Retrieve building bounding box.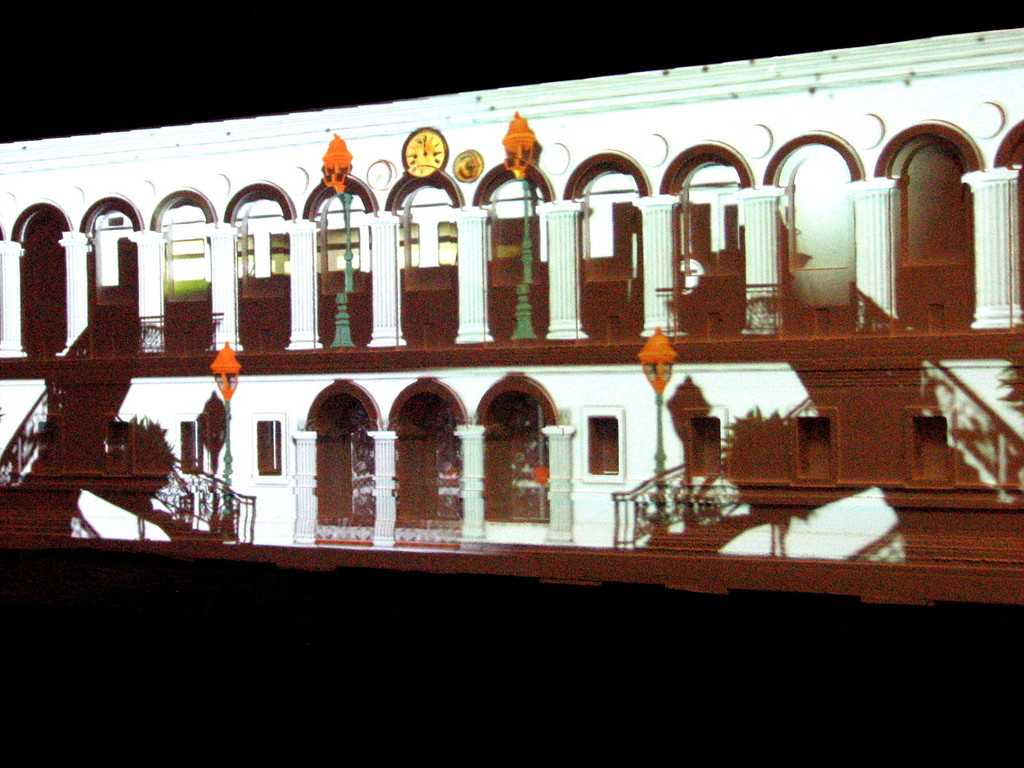
Bounding box: crop(0, 29, 1023, 605).
